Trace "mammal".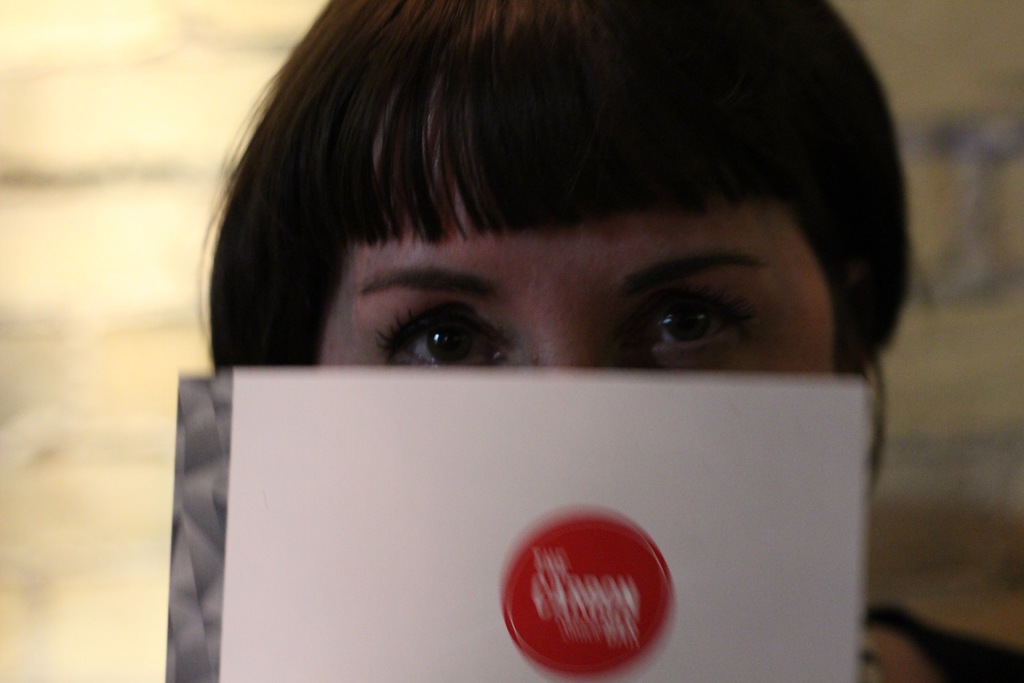
Traced to (145, 0, 962, 655).
